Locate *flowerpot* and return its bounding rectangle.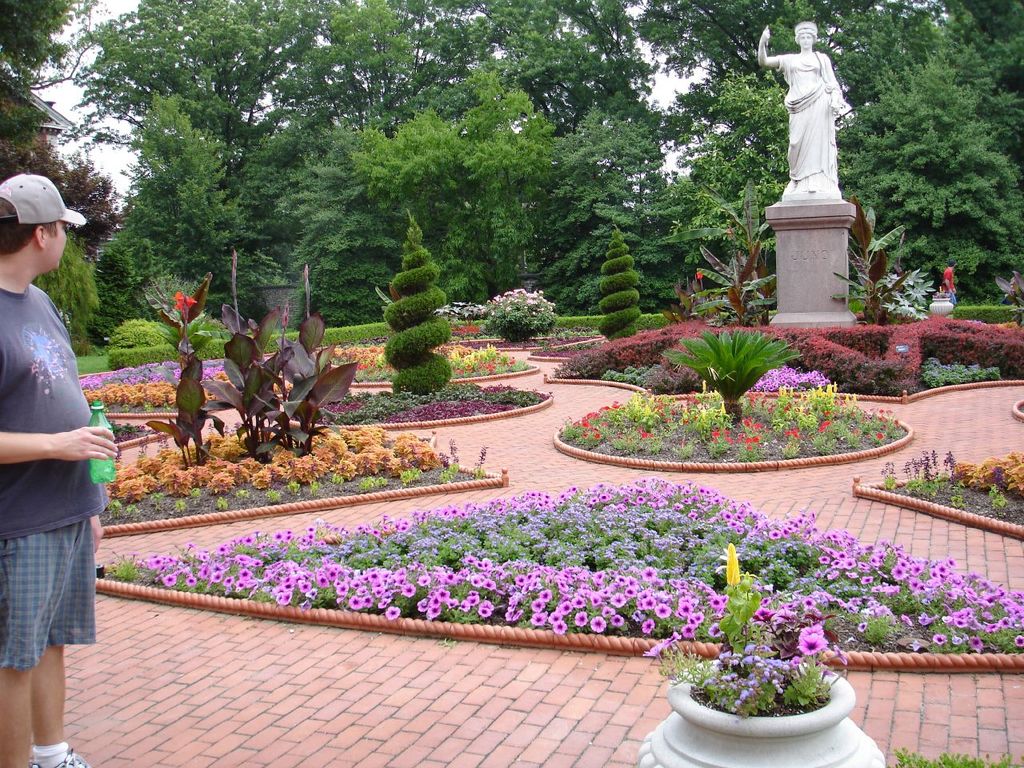
box=[930, 293, 962, 321].
